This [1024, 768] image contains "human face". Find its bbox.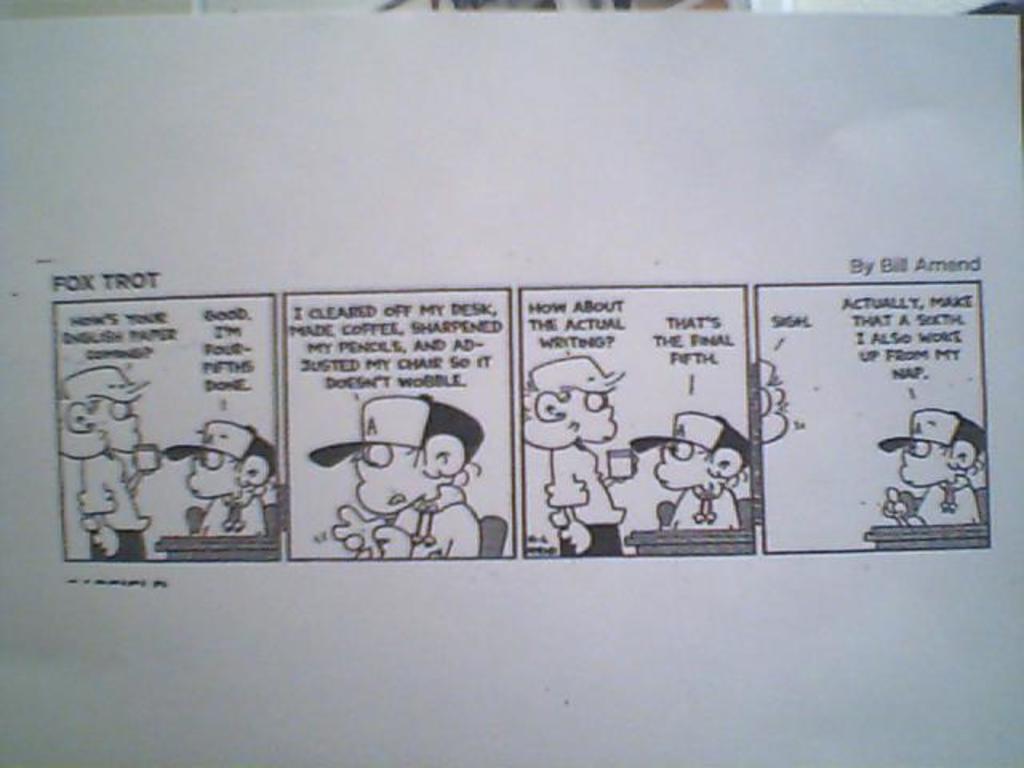
<bbox>902, 442, 954, 485</bbox>.
